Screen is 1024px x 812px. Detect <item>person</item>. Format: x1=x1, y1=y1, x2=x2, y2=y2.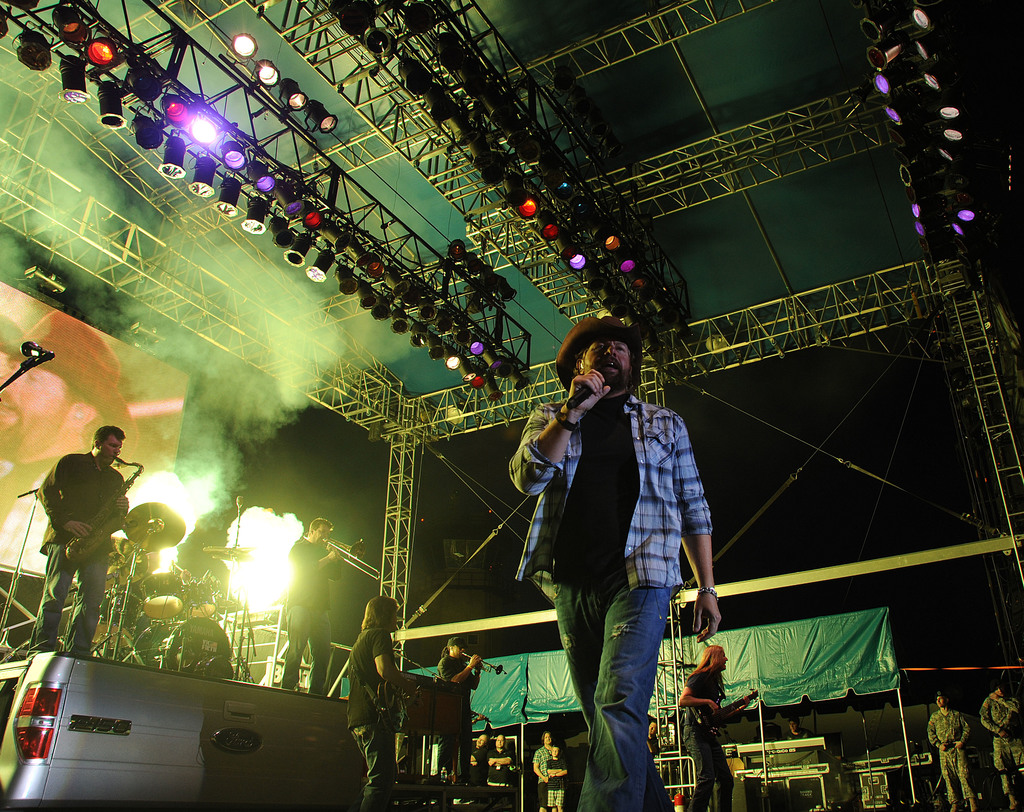
x1=679, y1=640, x2=753, y2=811.
